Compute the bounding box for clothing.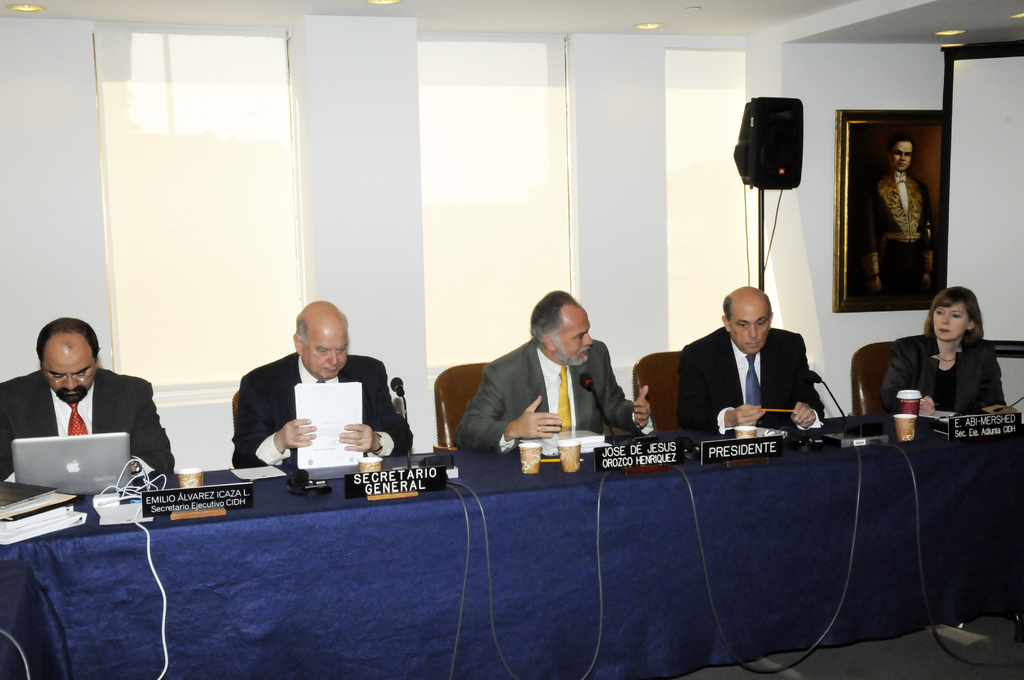
l=455, t=336, r=643, b=445.
